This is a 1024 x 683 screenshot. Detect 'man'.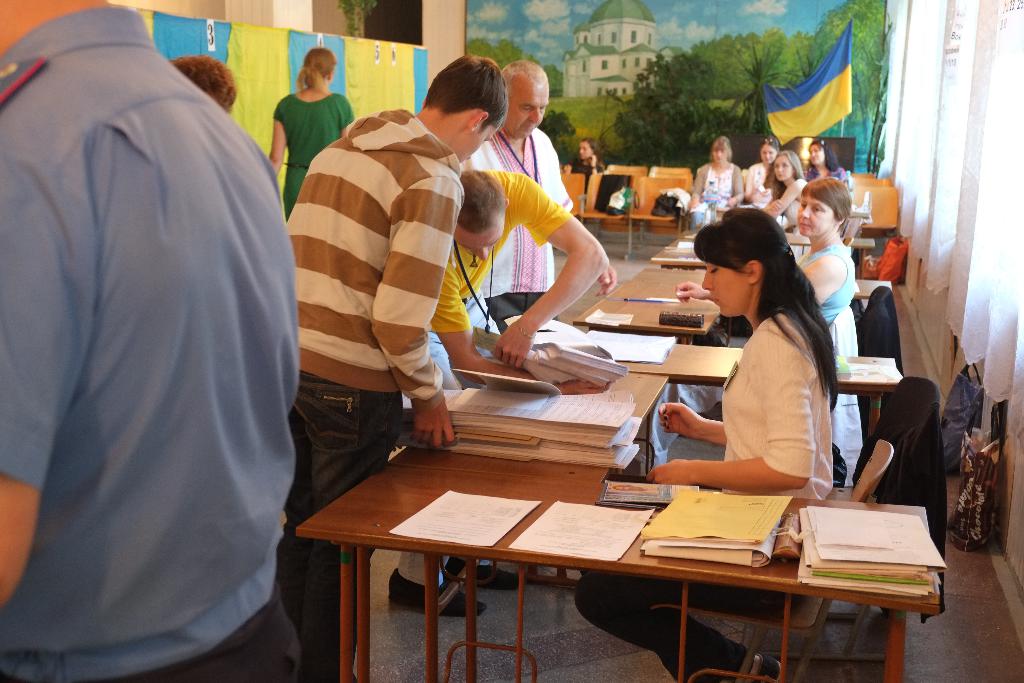
select_region(388, 168, 612, 618).
